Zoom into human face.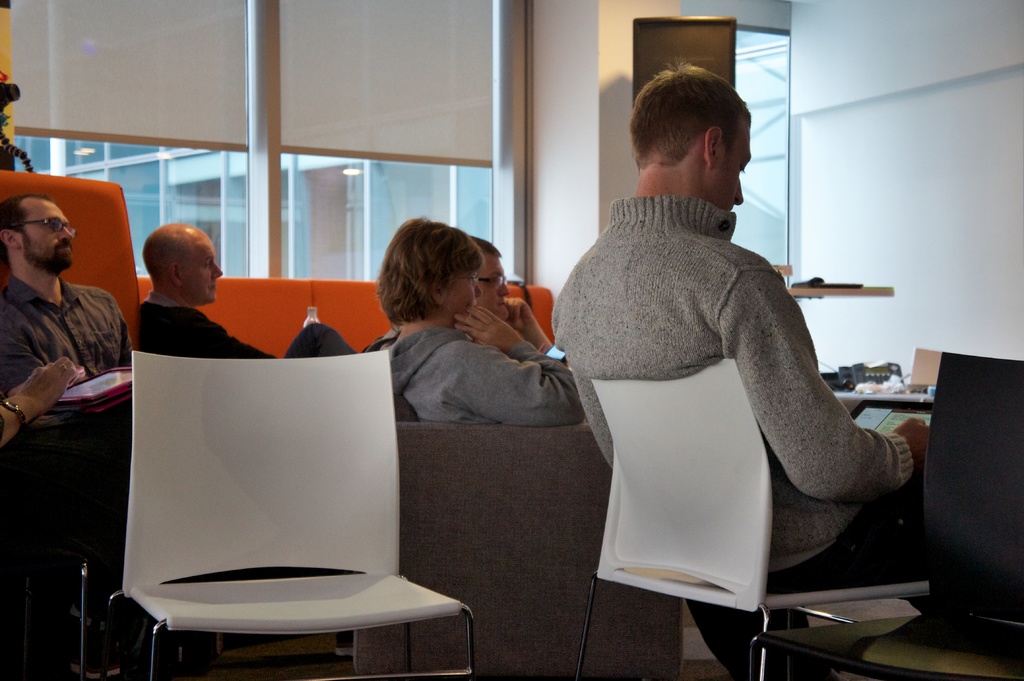
Zoom target: 714 116 751 212.
